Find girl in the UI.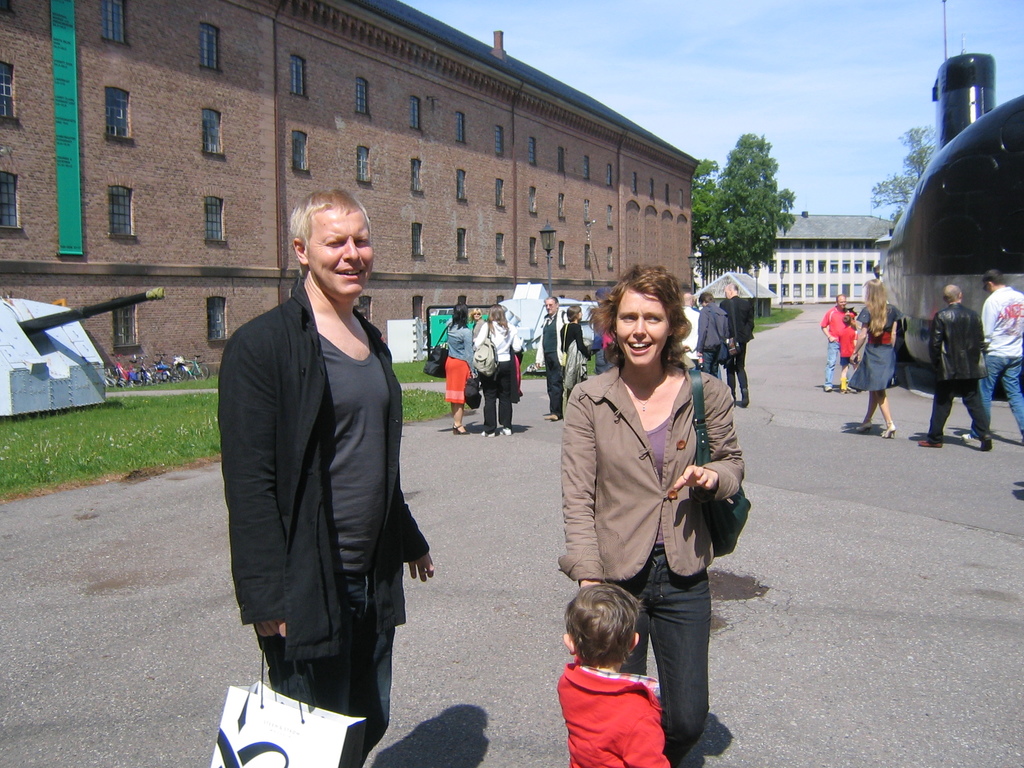
UI element at bbox=(465, 308, 518, 438).
